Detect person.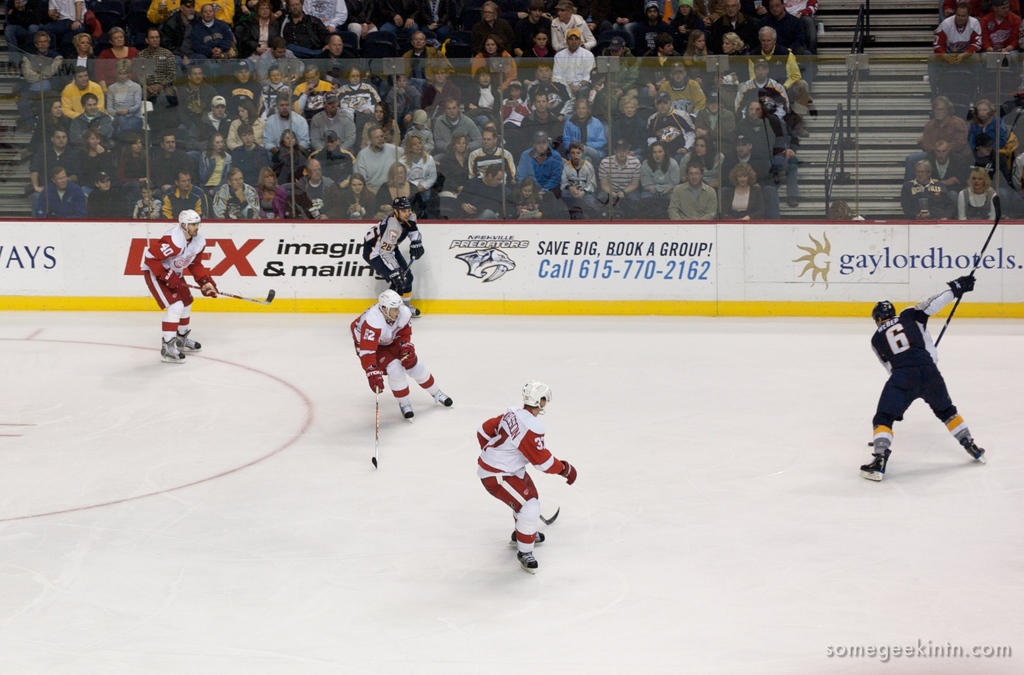
Detected at (258,39,307,85).
